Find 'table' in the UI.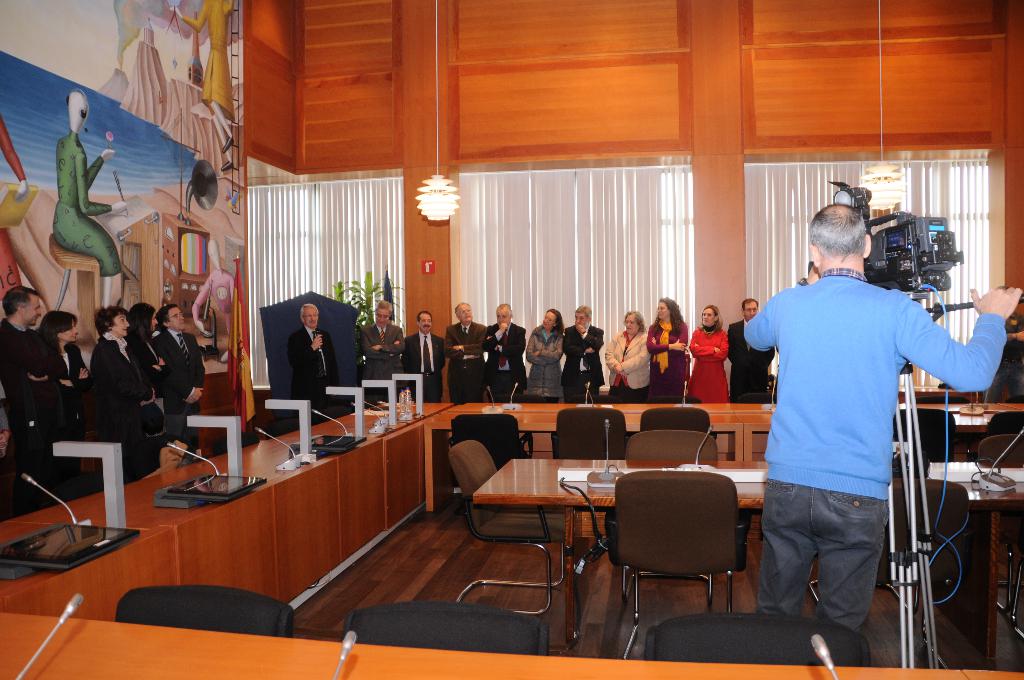
UI element at bbox=(413, 383, 936, 536).
